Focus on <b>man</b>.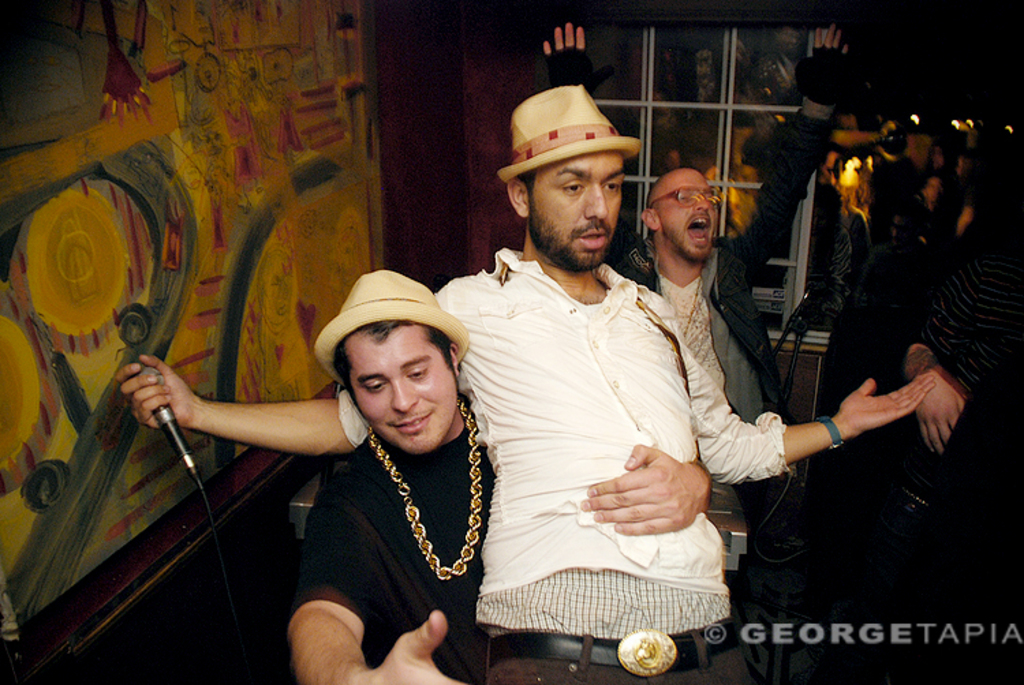
Focused at (119, 82, 937, 684).
